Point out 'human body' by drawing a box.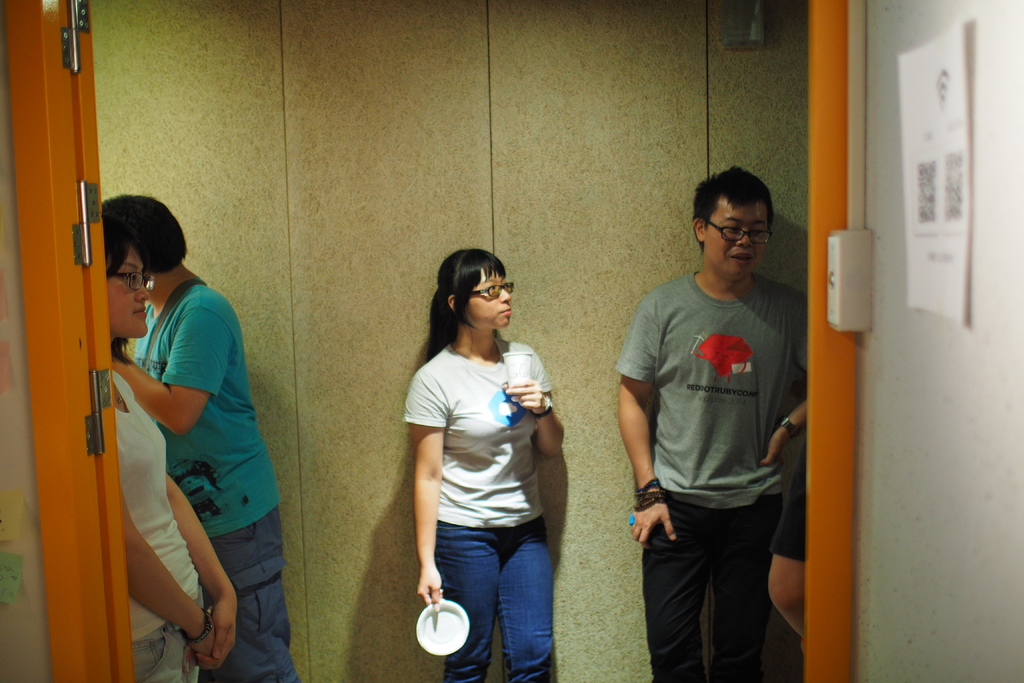
Rect(99, 363, 241, 682).
